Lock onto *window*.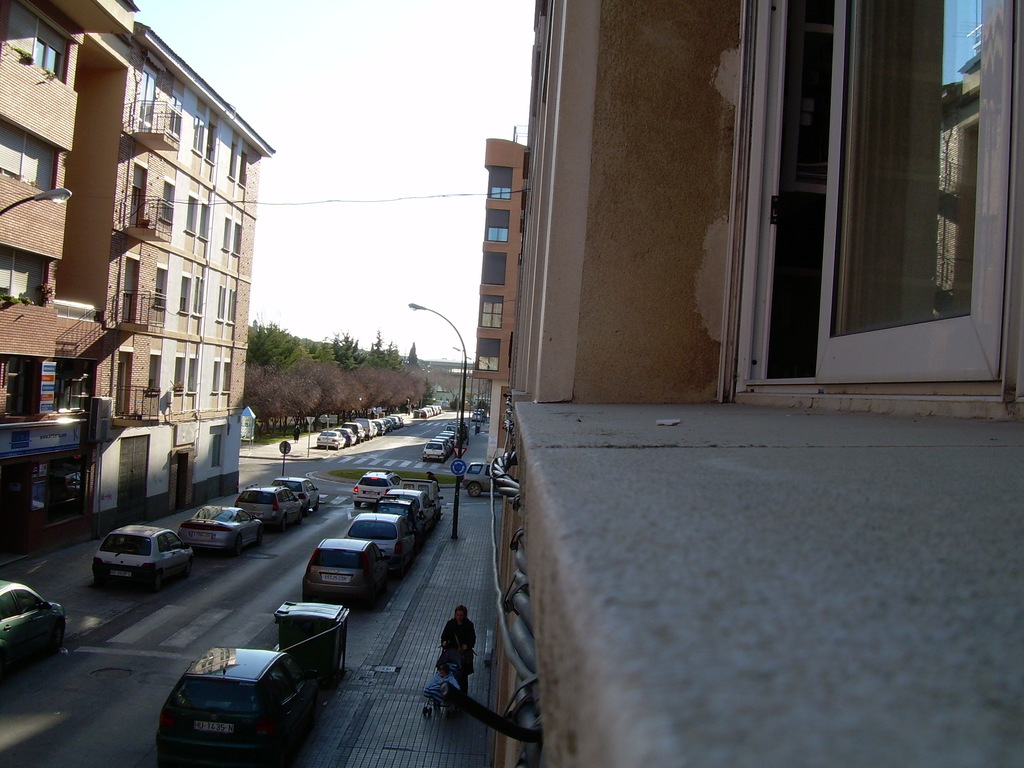
Locked: <bbox>478, 337, 499, 370</bbox>.
